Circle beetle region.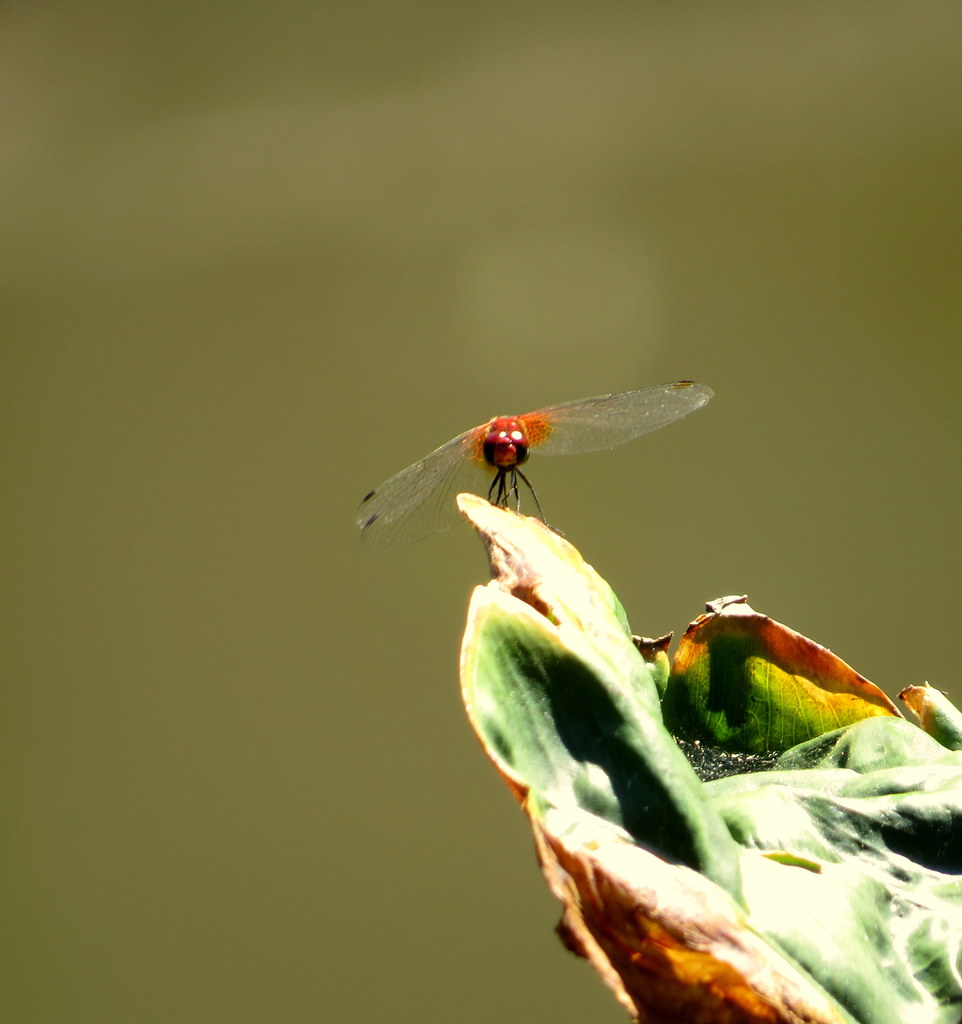
Region: 353/374/715/531.
